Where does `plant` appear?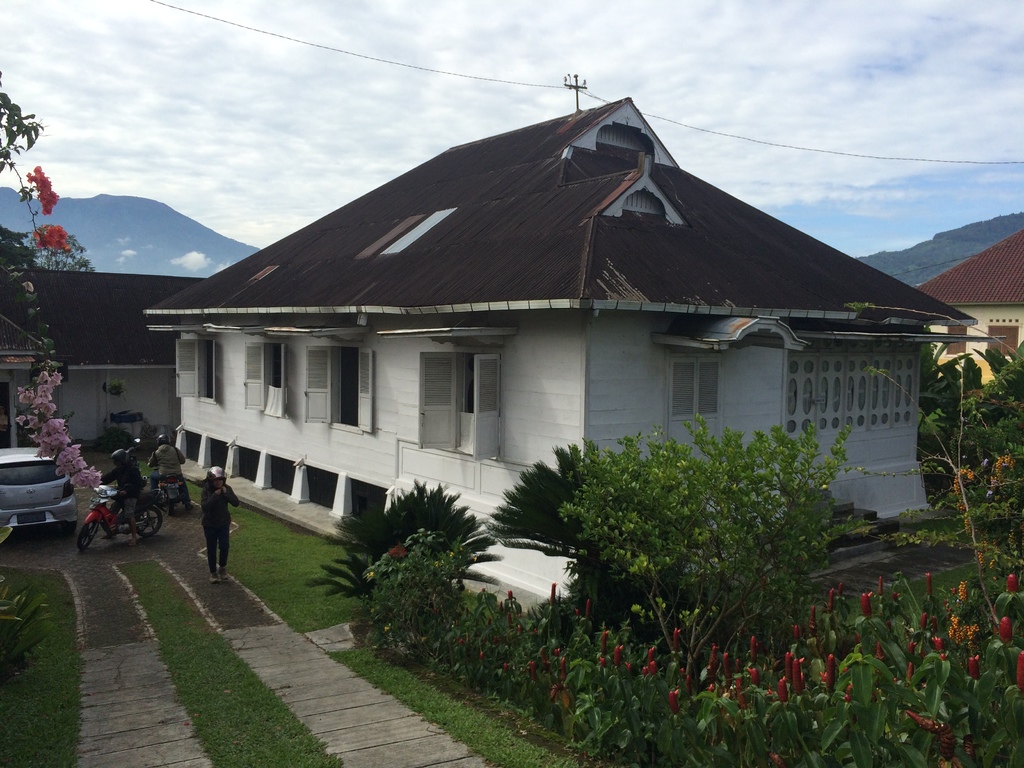
Appears at [0,527,61,669].
